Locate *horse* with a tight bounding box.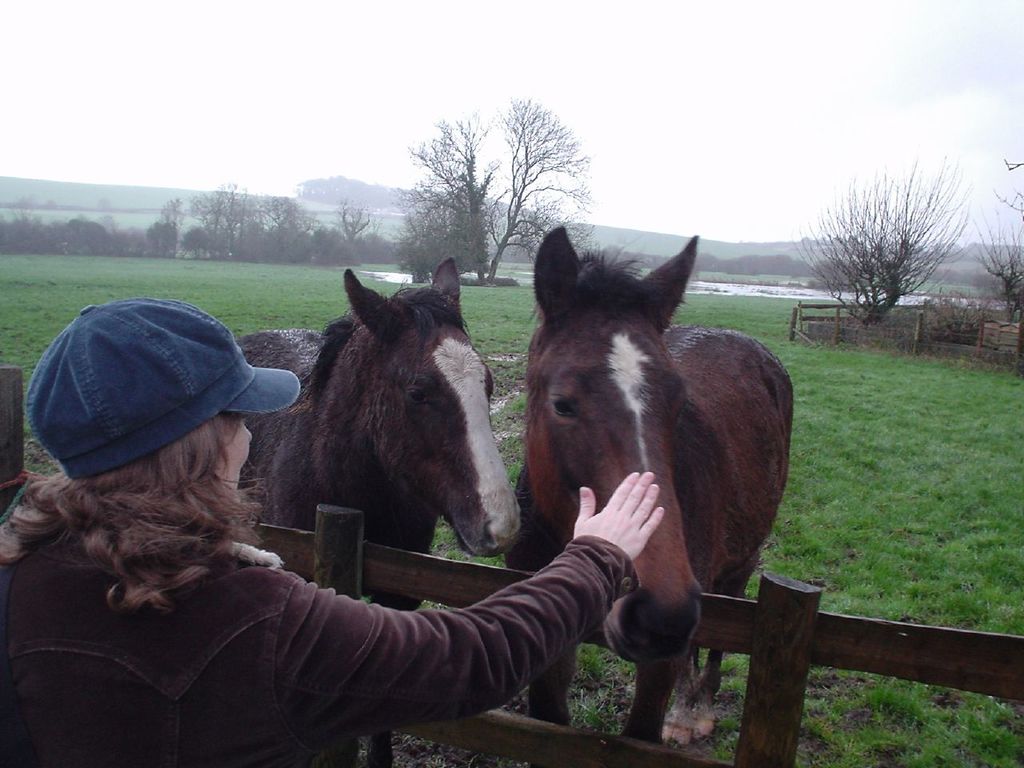
x1=503 y1=225 x2=791 y2=749.
